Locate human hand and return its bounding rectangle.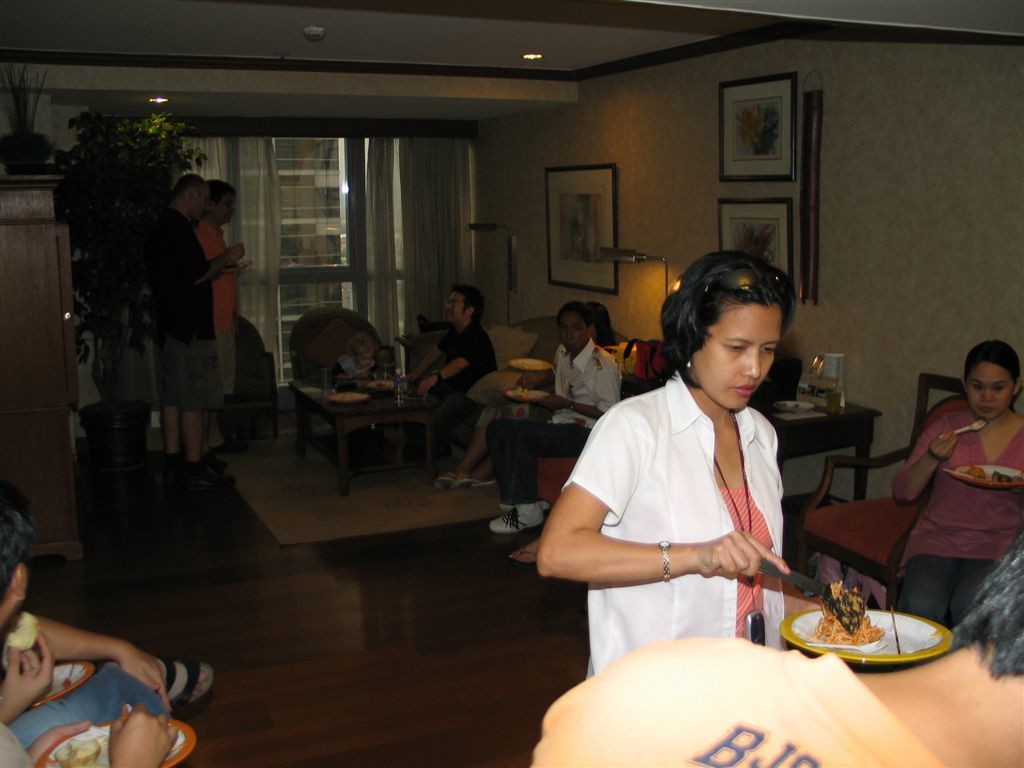
414, 380, 438, 397.
